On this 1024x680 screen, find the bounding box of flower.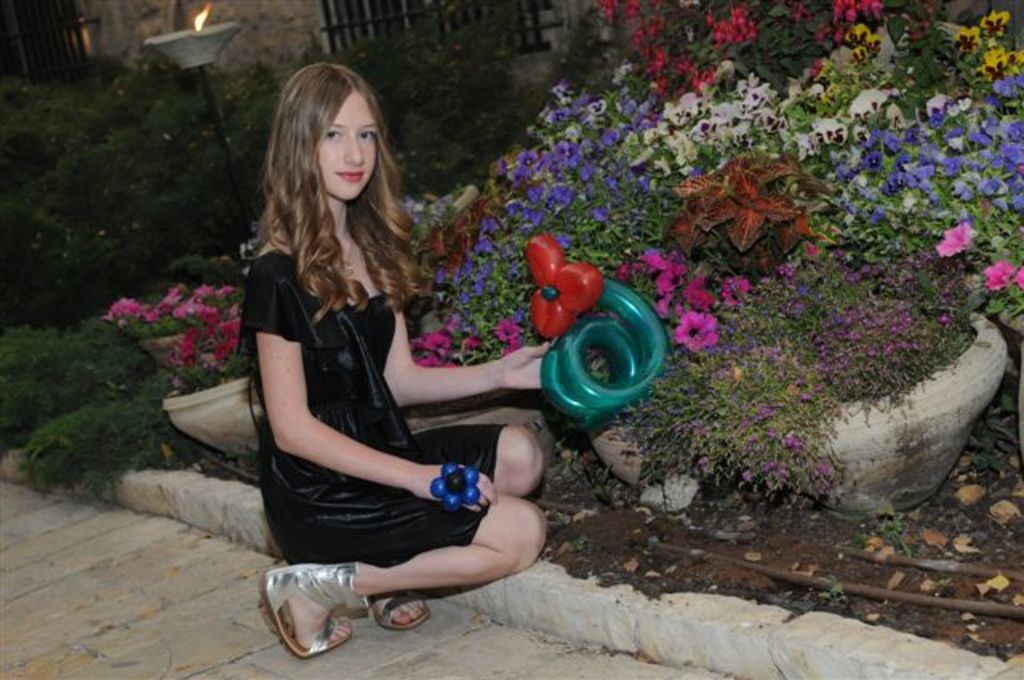
Bounding box: bbox(528, 230, 602, 344).
